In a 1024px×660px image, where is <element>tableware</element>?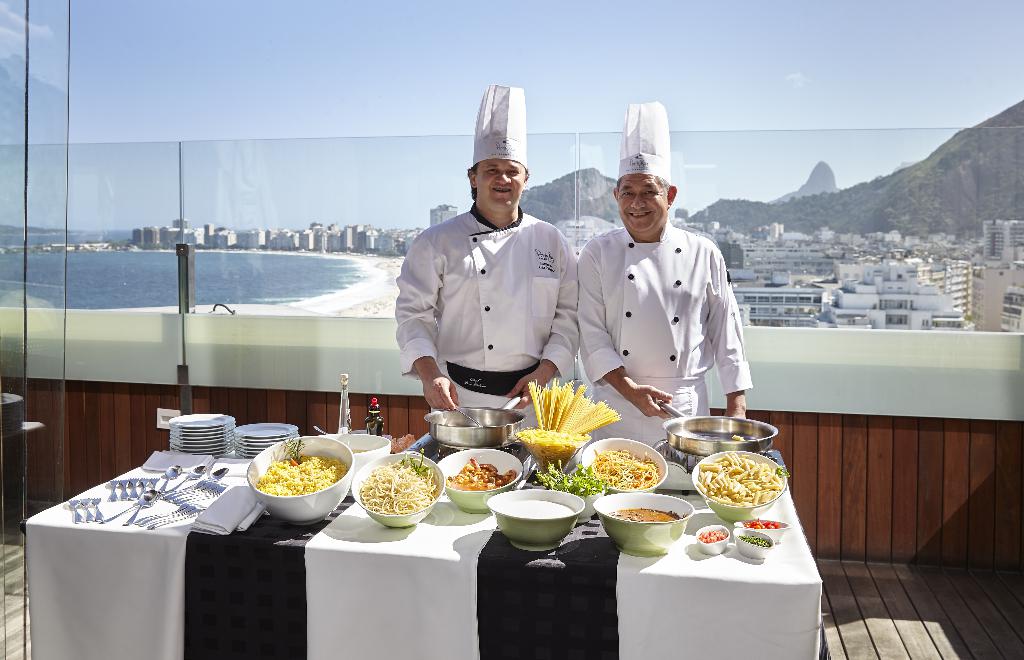
240, 438, 343, 523.
